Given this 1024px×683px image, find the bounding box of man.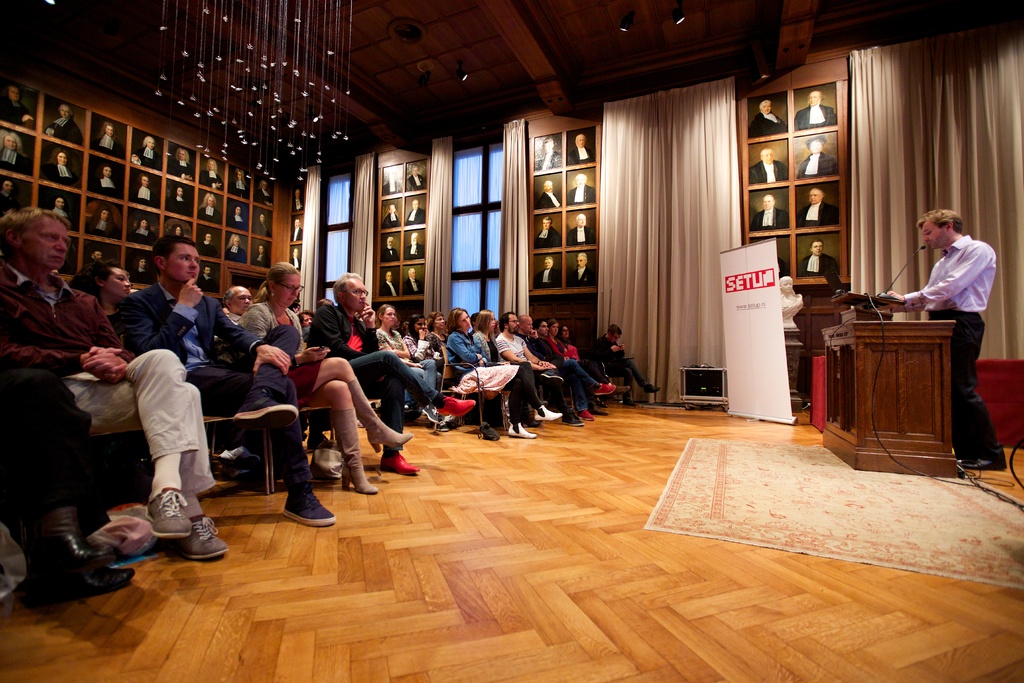
left=42, top=149, right=81, bottom=186.
